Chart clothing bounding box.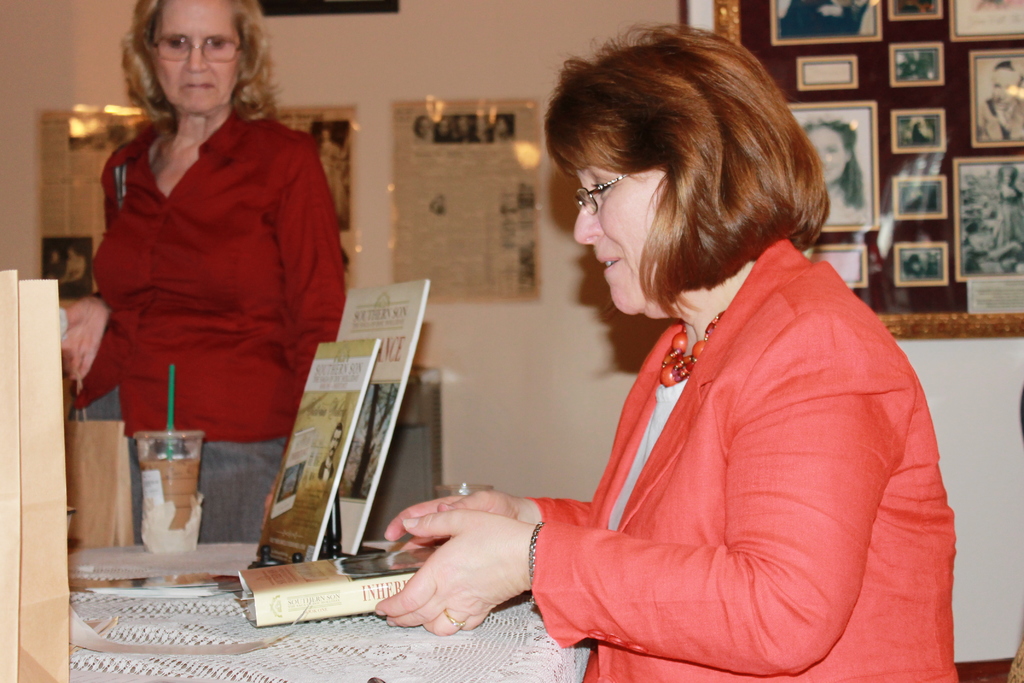
Charted: 980/98/1023/137.
